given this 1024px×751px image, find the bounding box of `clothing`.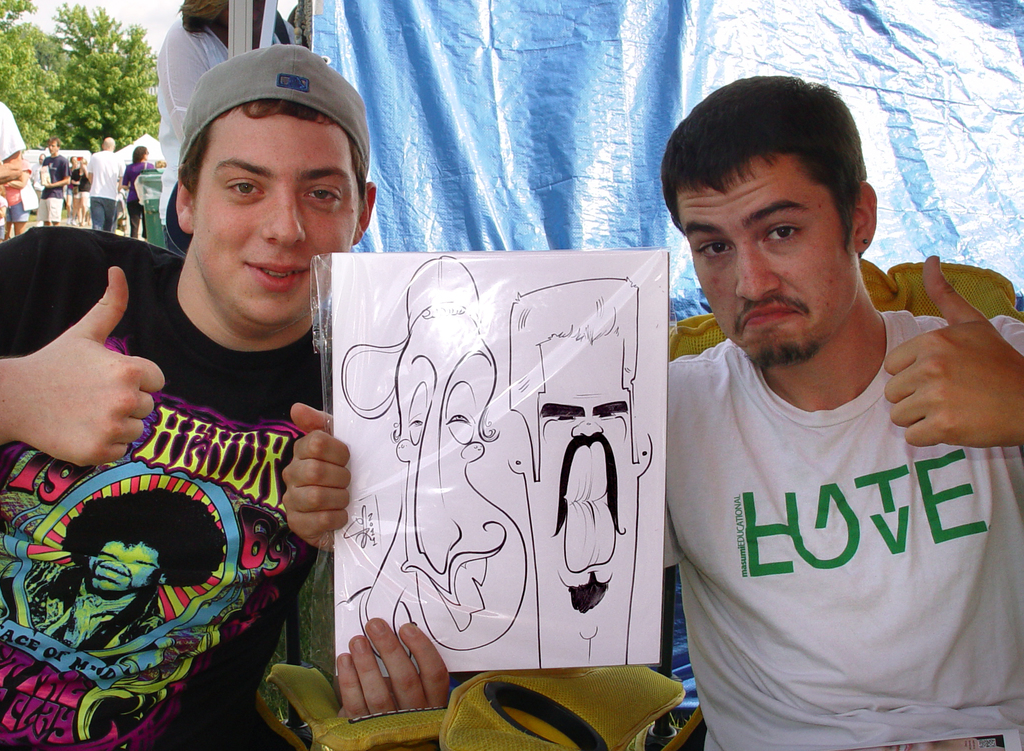
662,307,1023,750.
